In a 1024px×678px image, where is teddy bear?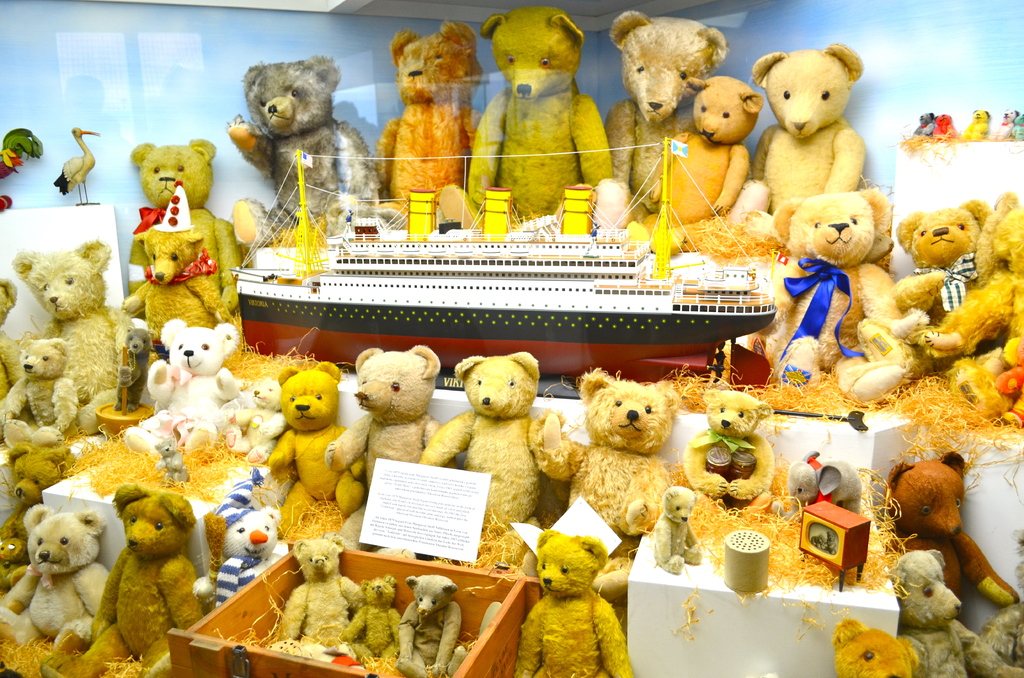
box(423, 350, 561, 570).
